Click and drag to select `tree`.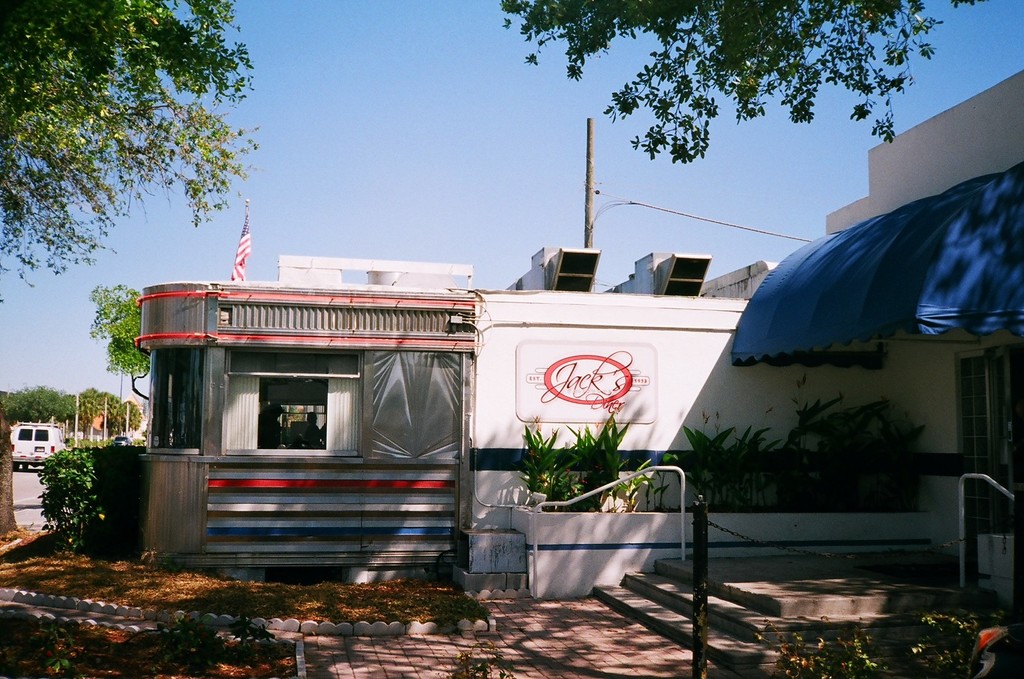
Selection: <region>86, 283, 150, 397</region>.
